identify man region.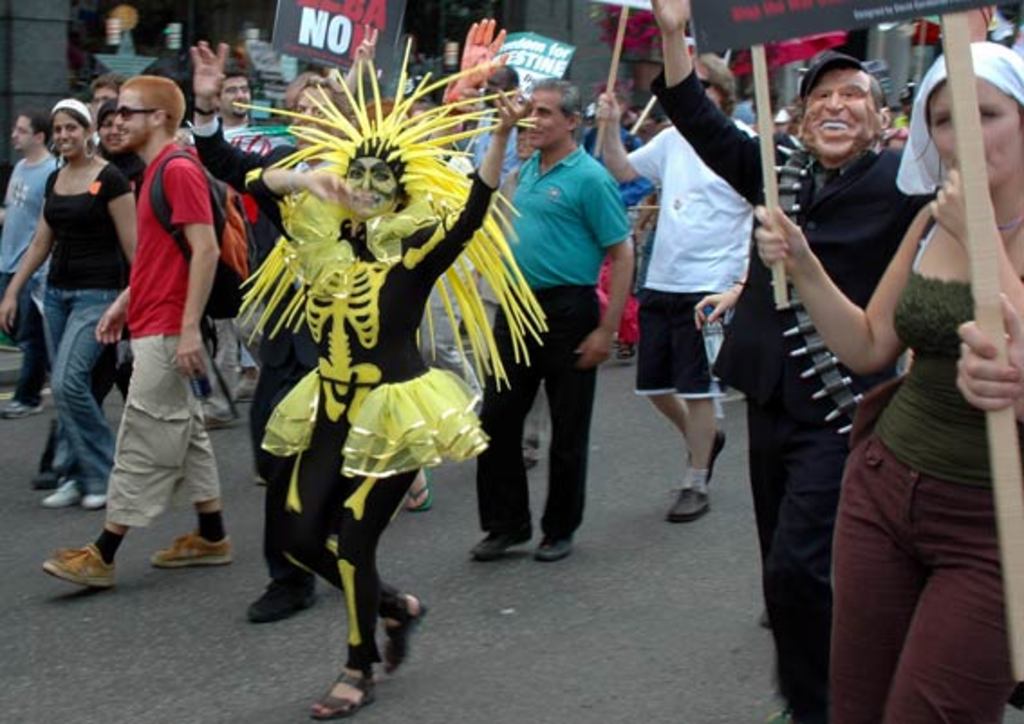
Region: (left=40, top=78, right=242, bottom=596).
